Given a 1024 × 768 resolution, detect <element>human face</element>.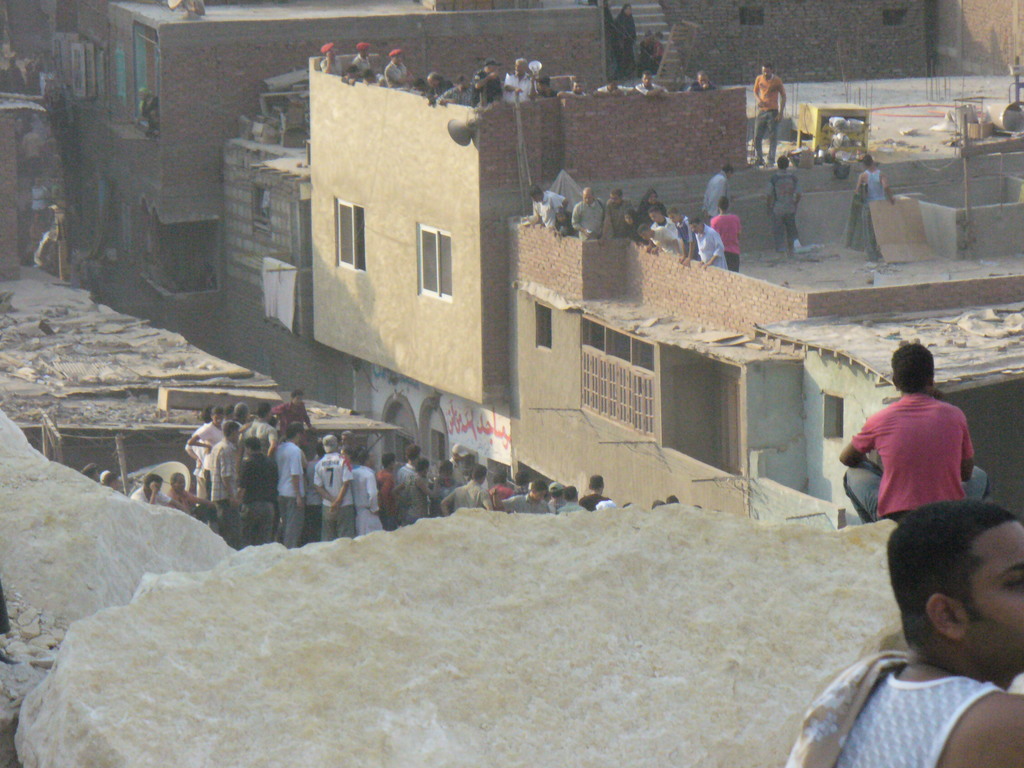
left=210, top=411, right=226, bottom=427.
